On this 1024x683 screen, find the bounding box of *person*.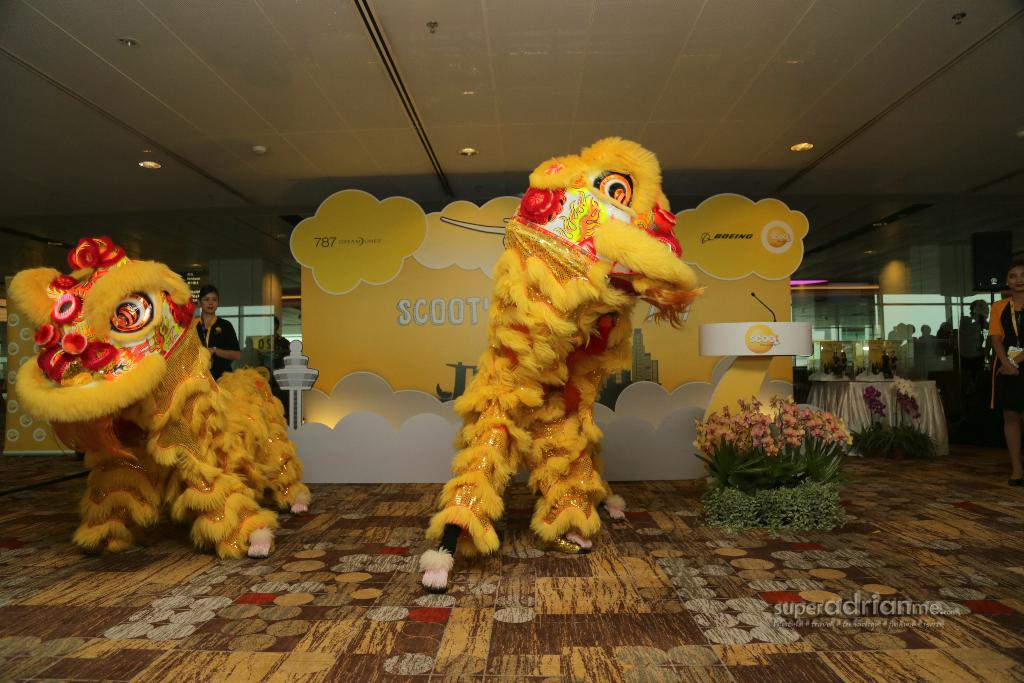
Bounding box: 969/299/999/422.
